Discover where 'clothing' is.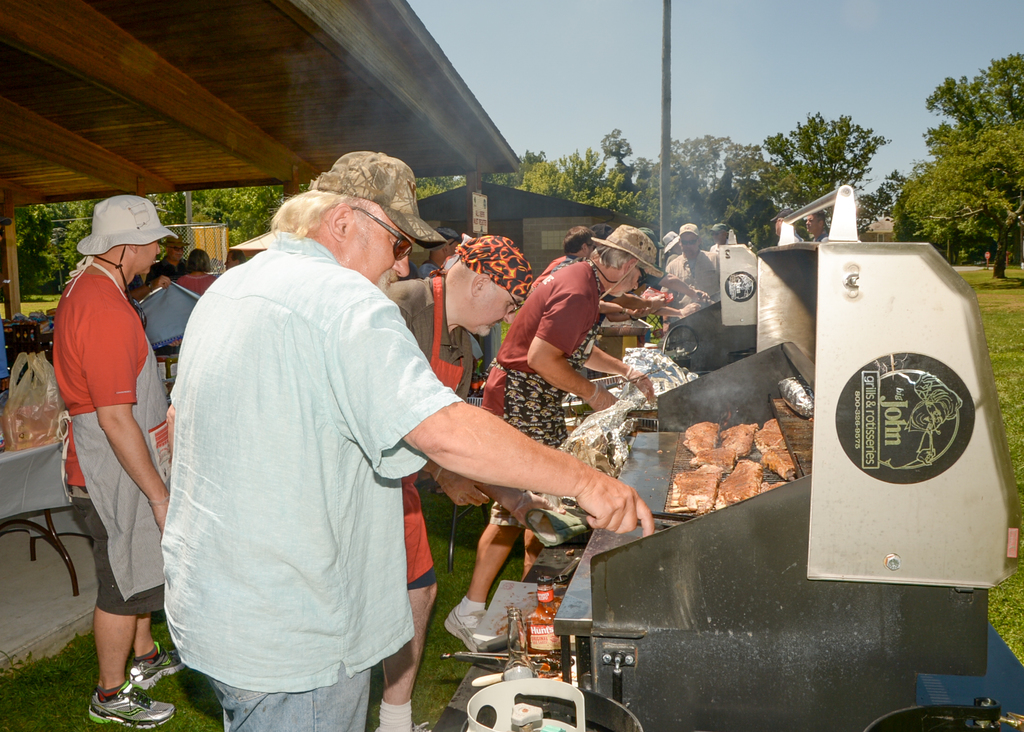
Discovered at [181,267,219,295].
